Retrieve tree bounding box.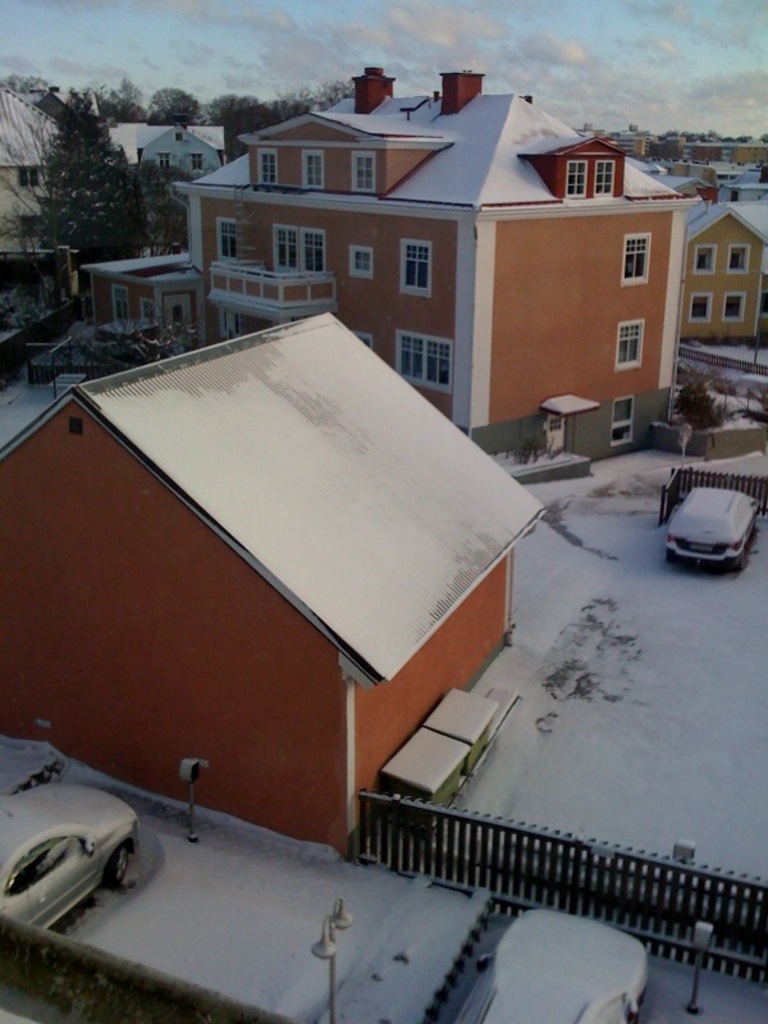
Bounding box: locate(152, 90, 198, 123).
